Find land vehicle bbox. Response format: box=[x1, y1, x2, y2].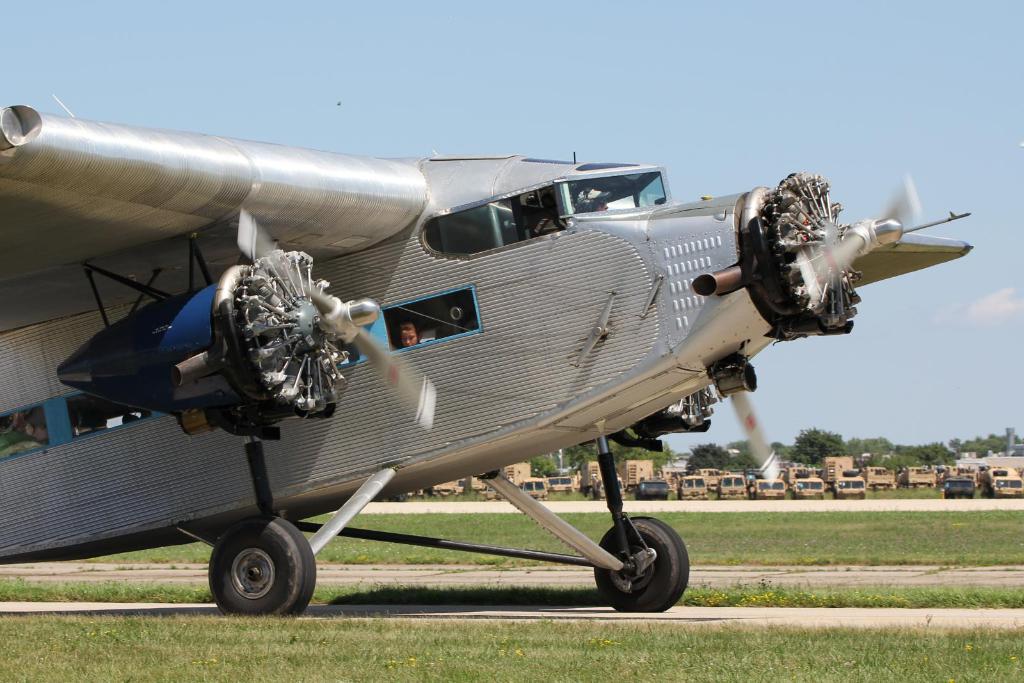
box=[899, 466, 936, 486].
